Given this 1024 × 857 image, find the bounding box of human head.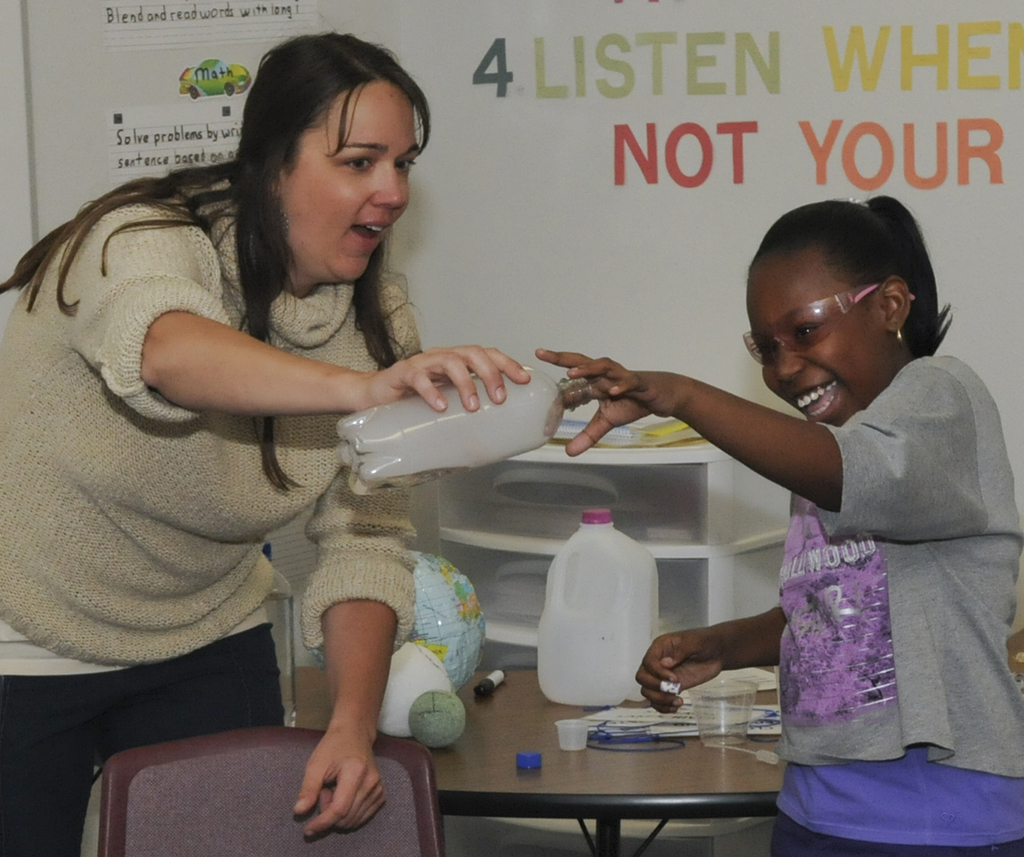
<region>742, 202, 956, 427</region>.
